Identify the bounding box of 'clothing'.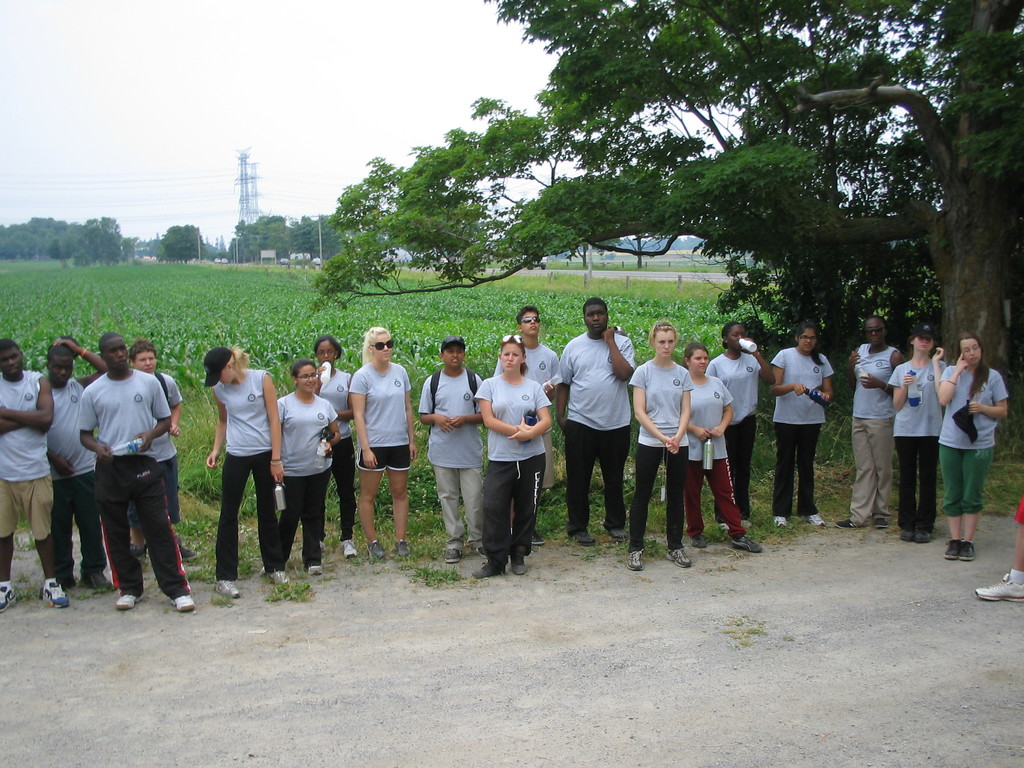
0/368/56/543.
